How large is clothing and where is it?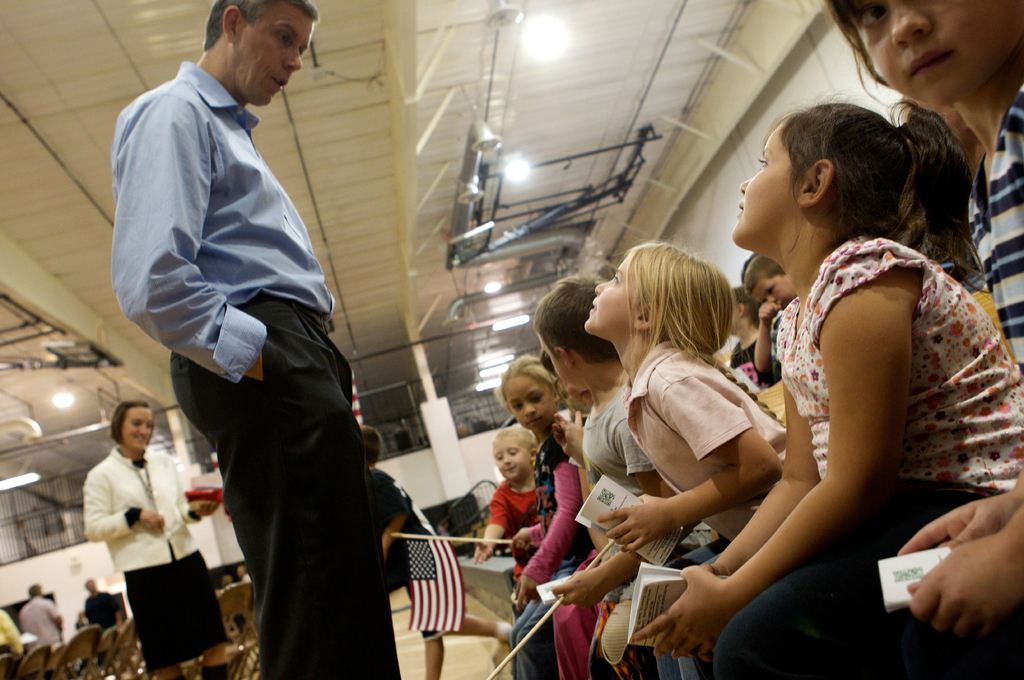
Bounding box: box(75, 587, 124, 633).
